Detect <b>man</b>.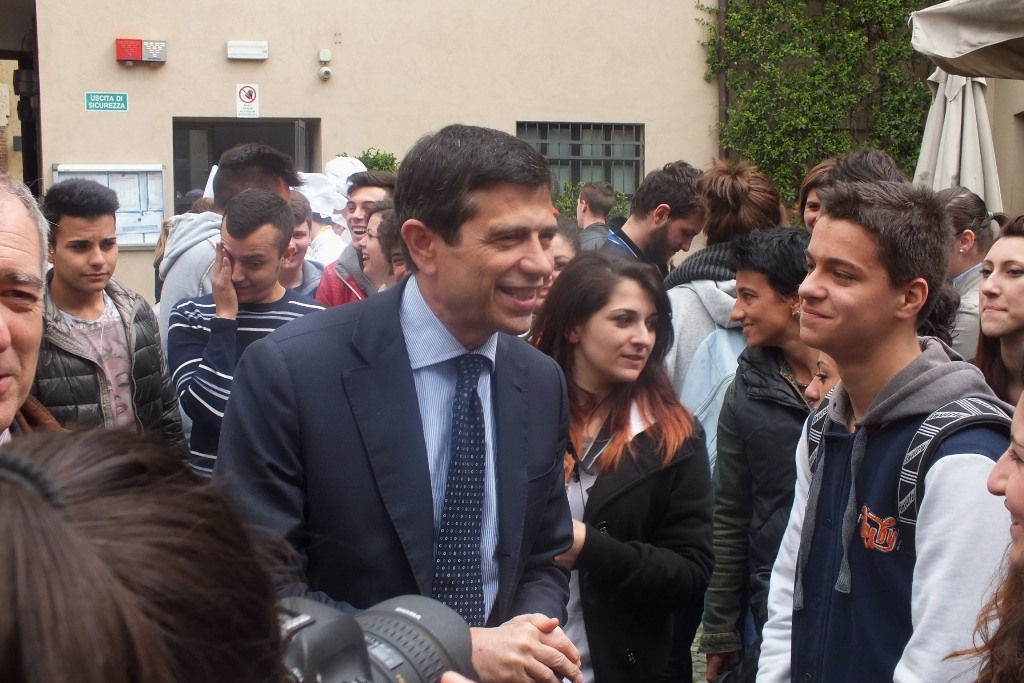
Detected at x1=157, y1=145, x2=295, y2=363.
